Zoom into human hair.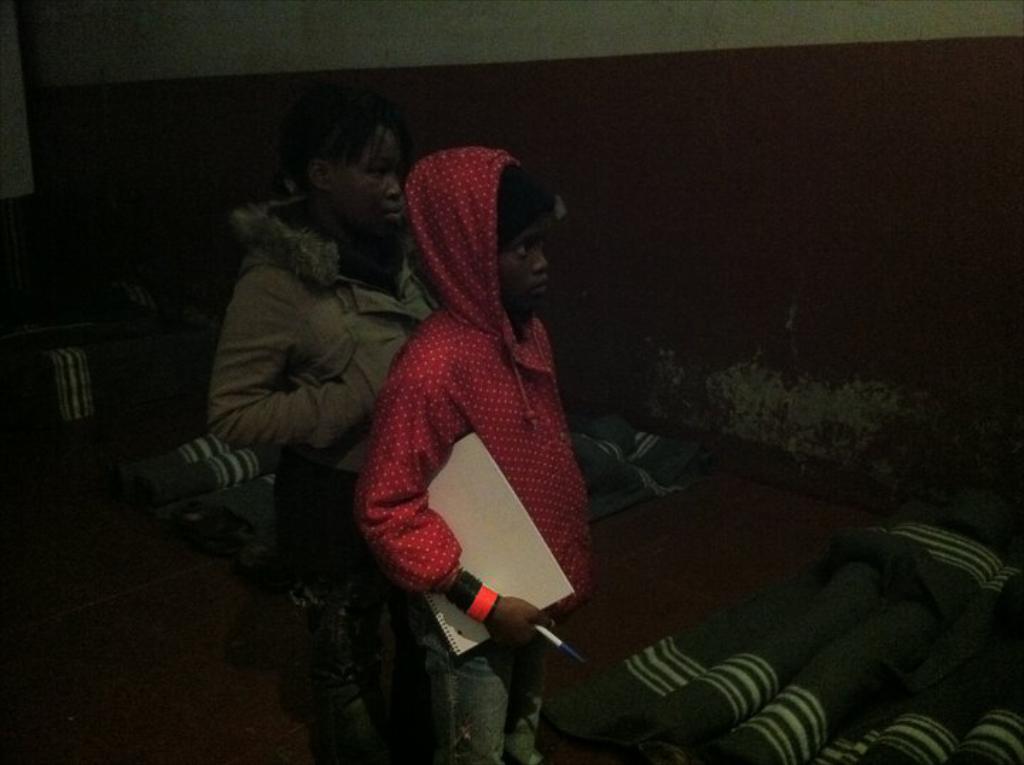
Zoom target: <bbox>494, 155, 559, 233</bbox>.
